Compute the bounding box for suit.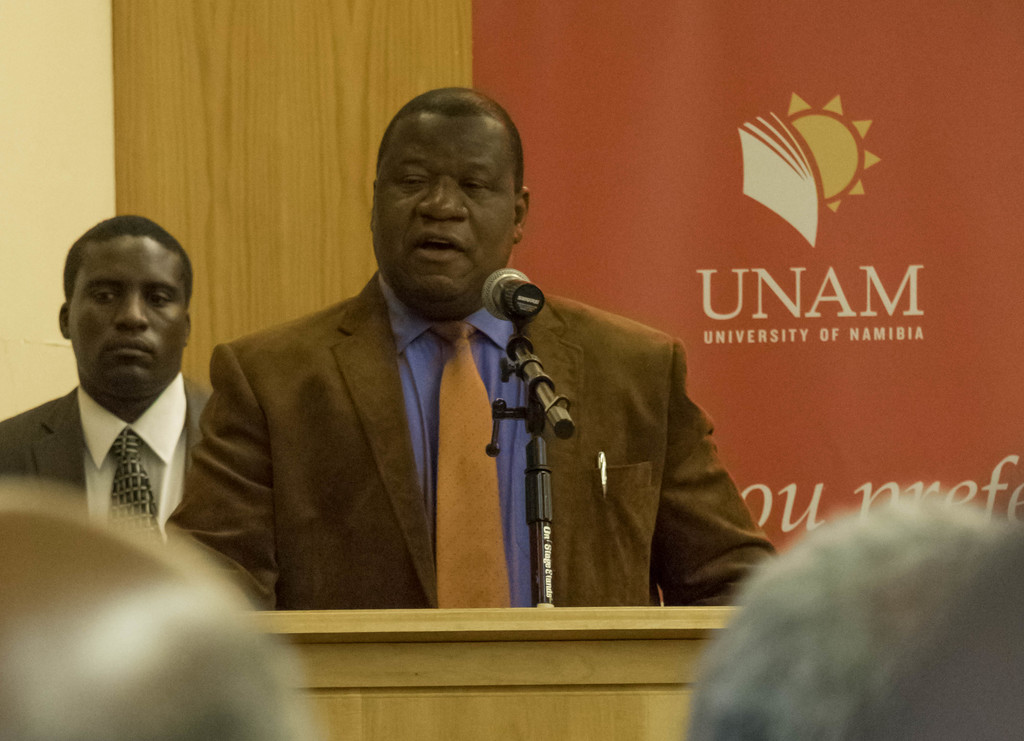
177/195/762/621.
